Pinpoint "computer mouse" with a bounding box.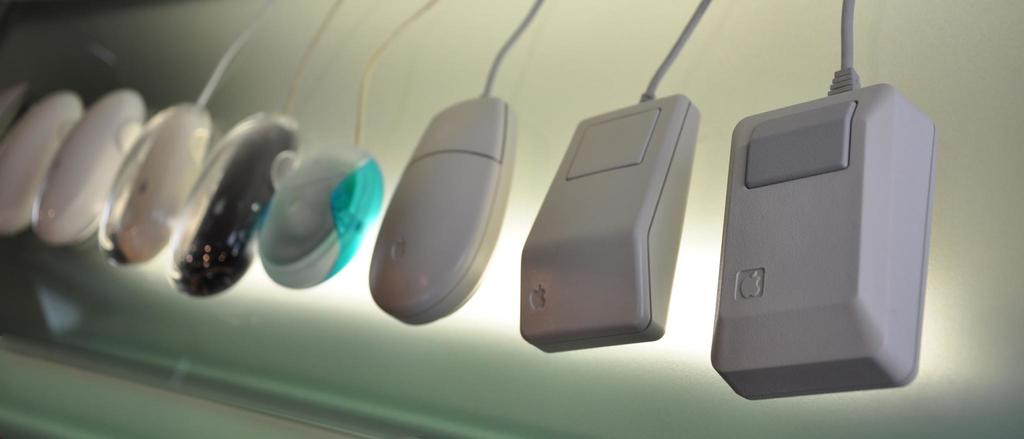
bbox=(707, 81, 939, 399).
